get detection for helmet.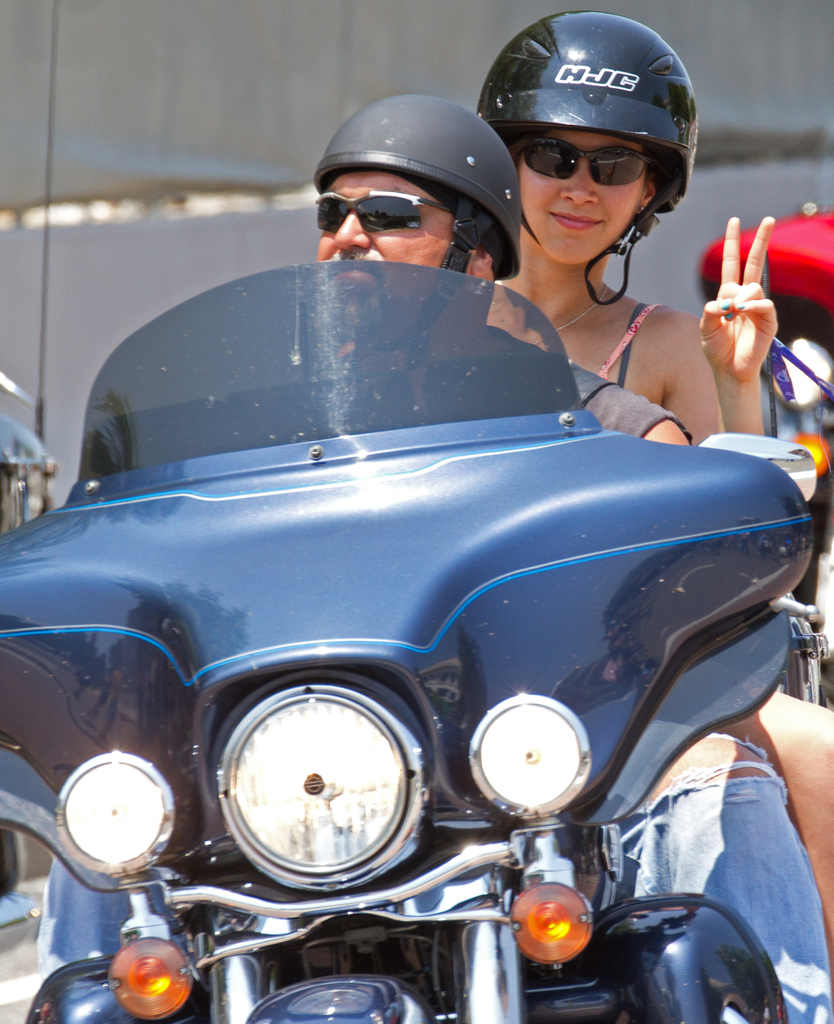
Detection: detection(312, 97, 534, 364).
